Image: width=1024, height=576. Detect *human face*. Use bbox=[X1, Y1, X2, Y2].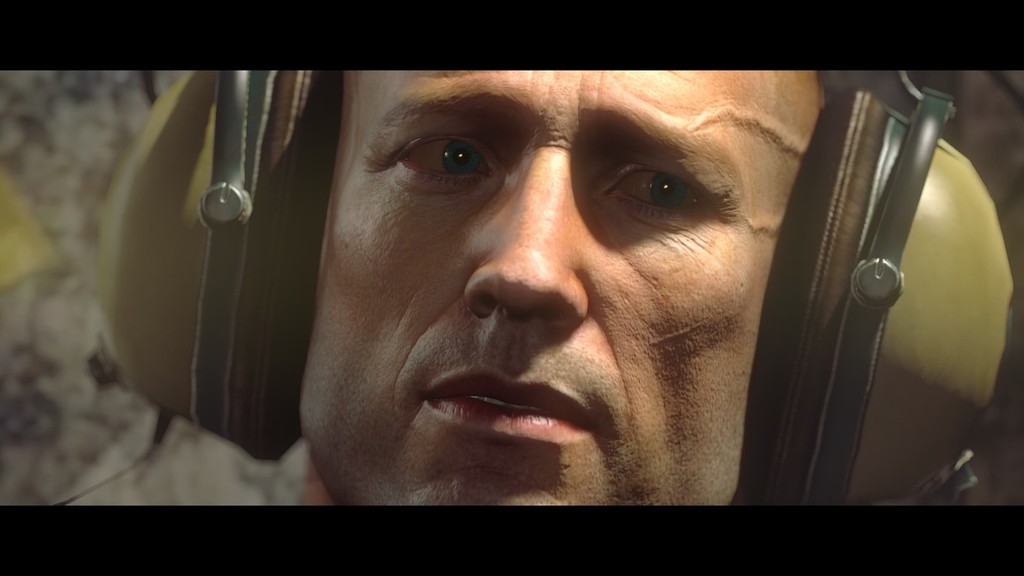
bbox=[301, 66, 819, 509].
